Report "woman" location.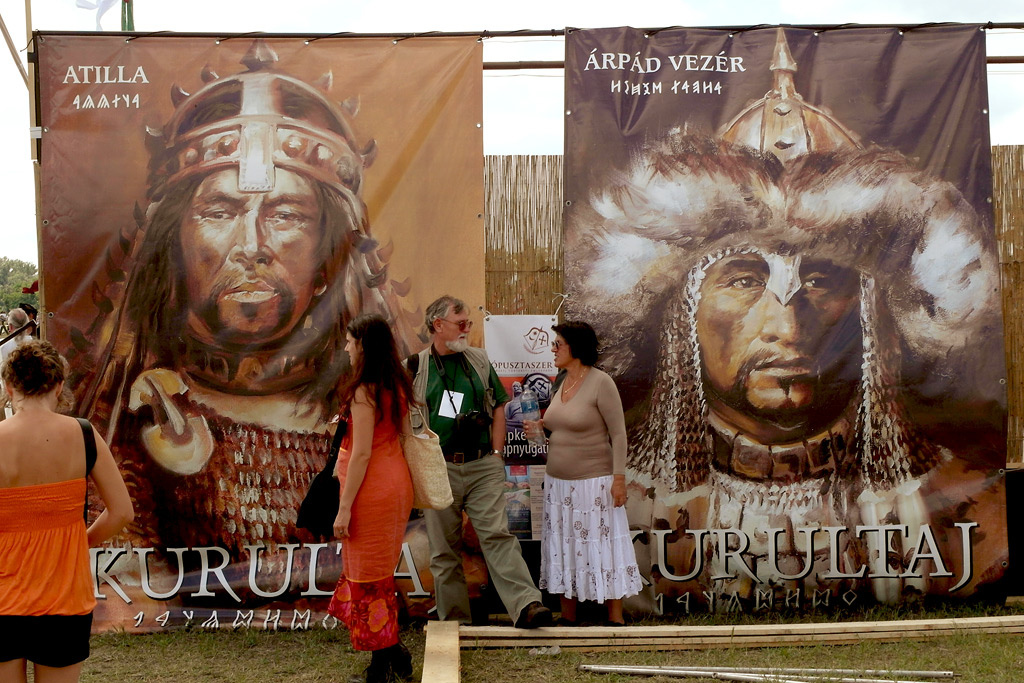
Report: l=529, t=305, r=644, b=623.
